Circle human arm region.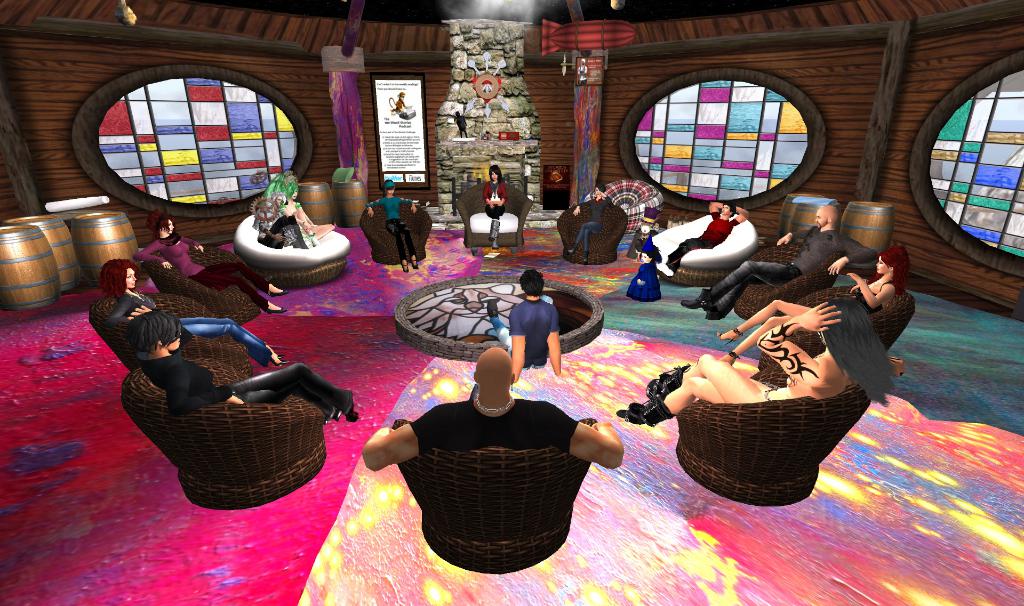
Region: box=[508, 305, 525, 381].
